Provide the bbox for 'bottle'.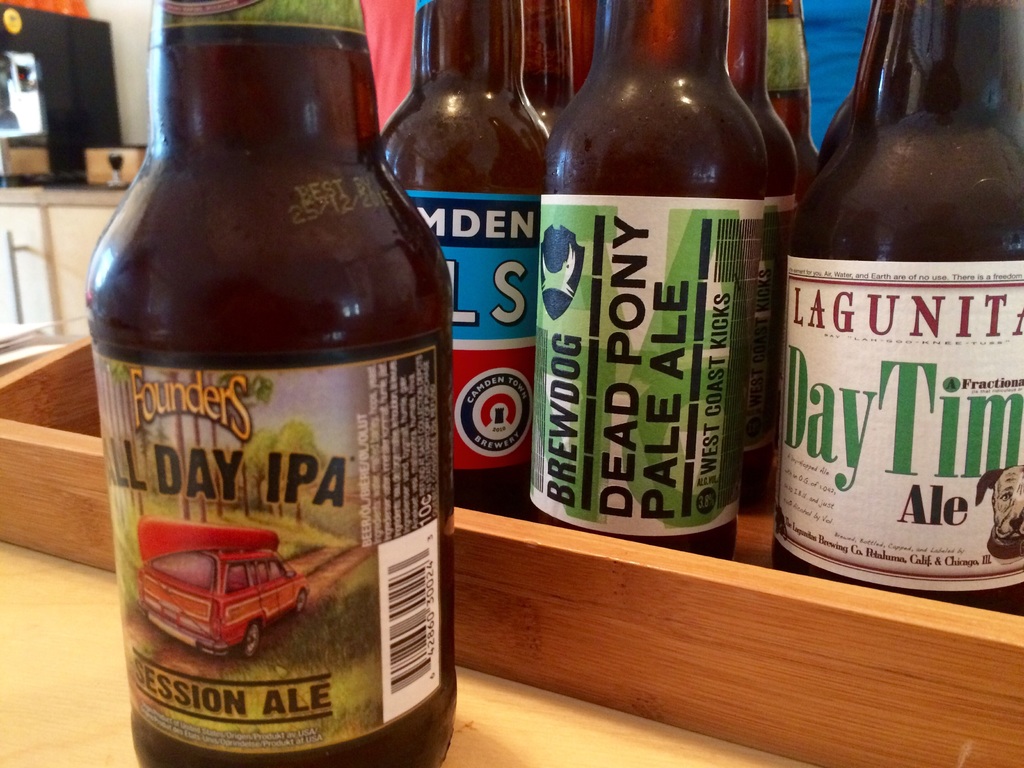
bbox(78, 22, 460, 767).
